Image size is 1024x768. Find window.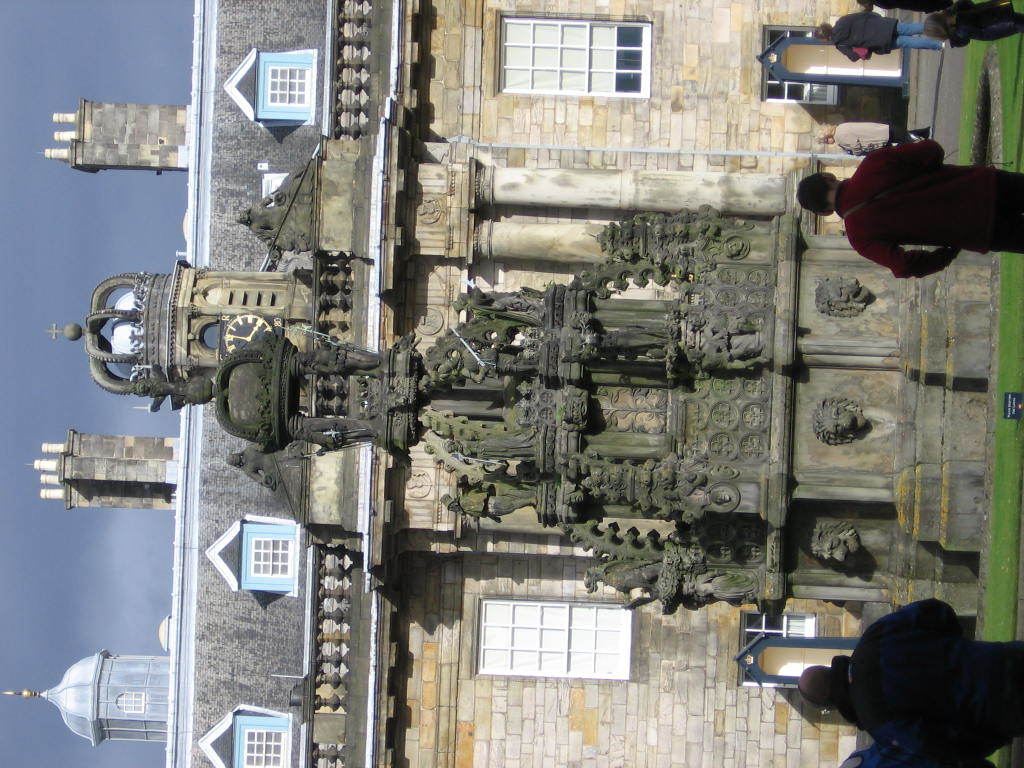
<box>229,715,291,767</box>.
